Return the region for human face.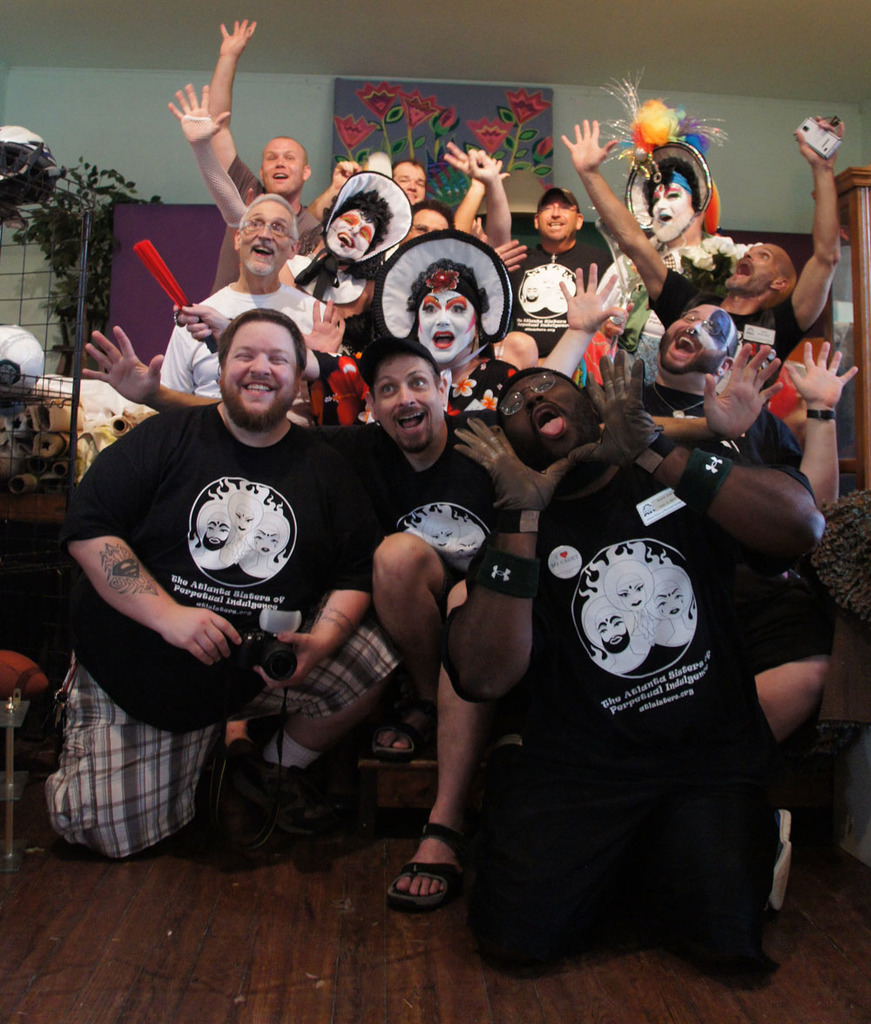
[505,379,594,451].
